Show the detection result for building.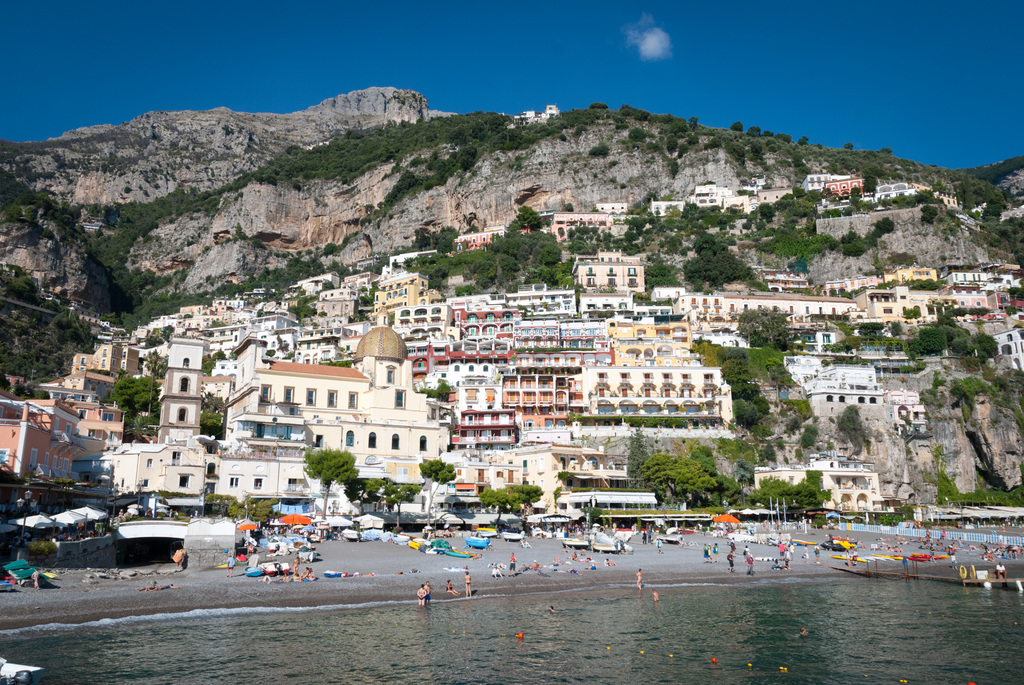
locate(524, 105, 559, 122).
